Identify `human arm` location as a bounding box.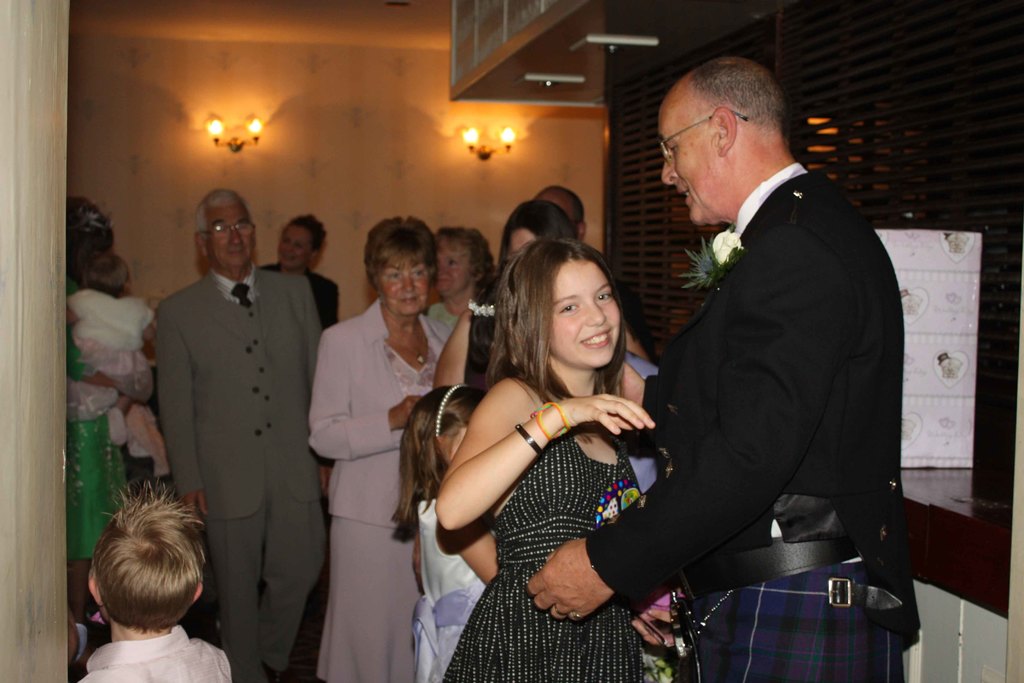
select_region(65, 302, 77, 324).
